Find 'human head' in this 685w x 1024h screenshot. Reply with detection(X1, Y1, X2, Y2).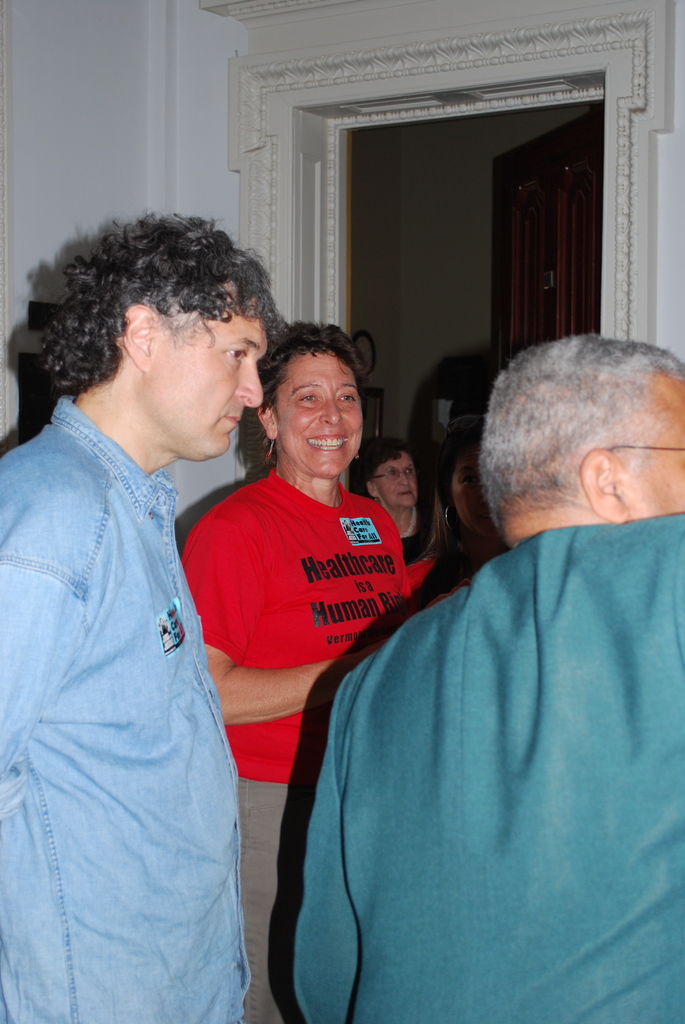
detection(262, 314, 381, 491).
